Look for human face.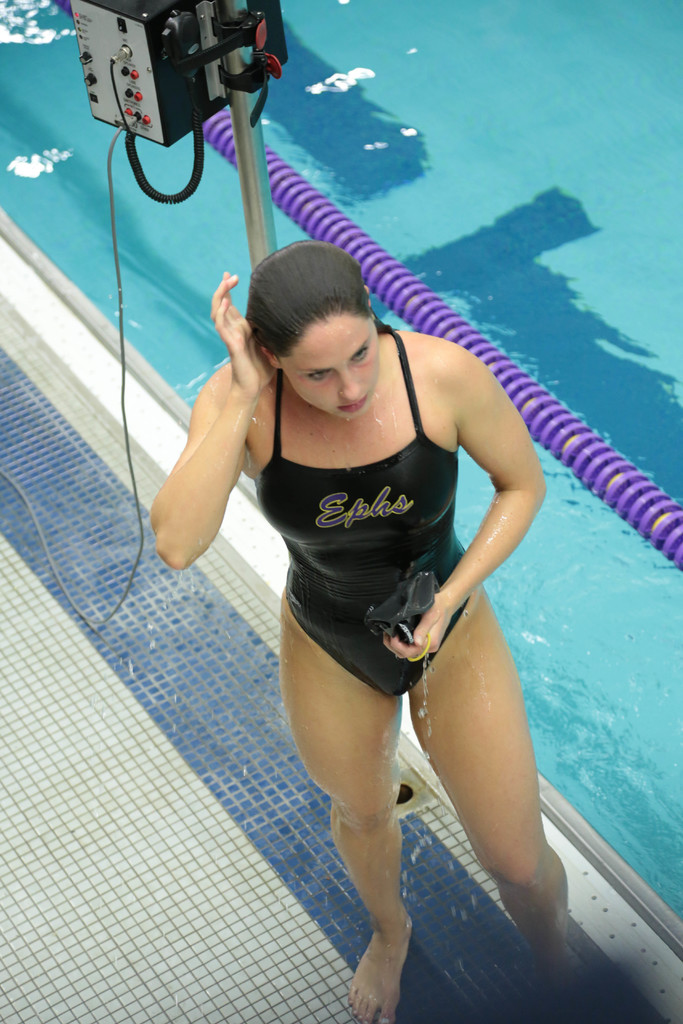
Found: <region>286, 317, 379, 415</region>.
